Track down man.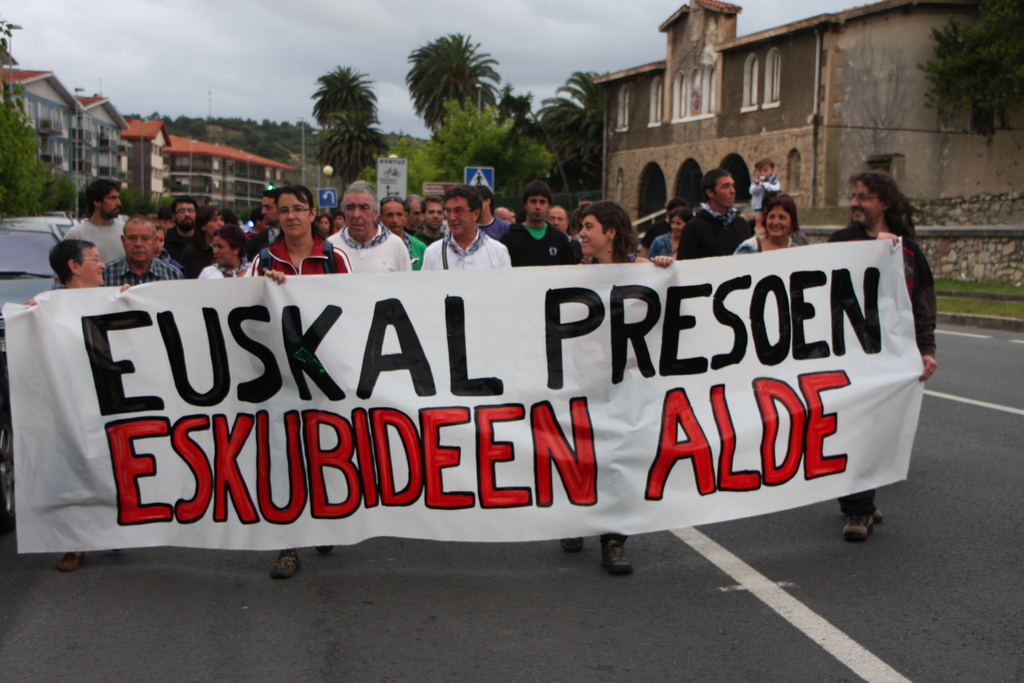
Tracked to locate(379, 198, 420, 261).
